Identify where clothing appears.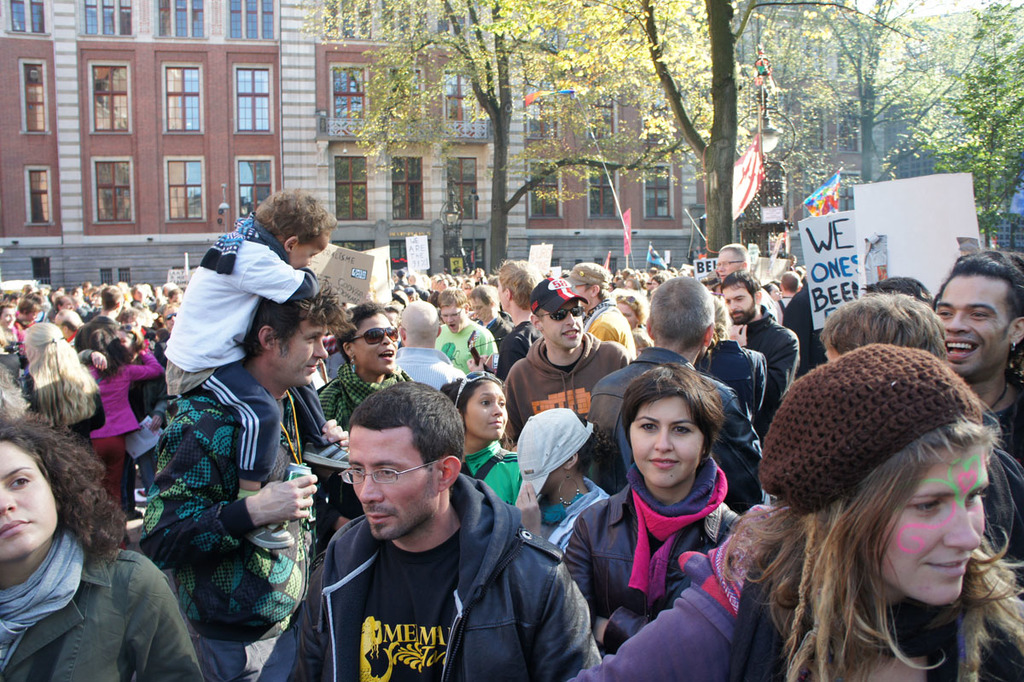
Appears at BBox(492, 341, 625, 440).
